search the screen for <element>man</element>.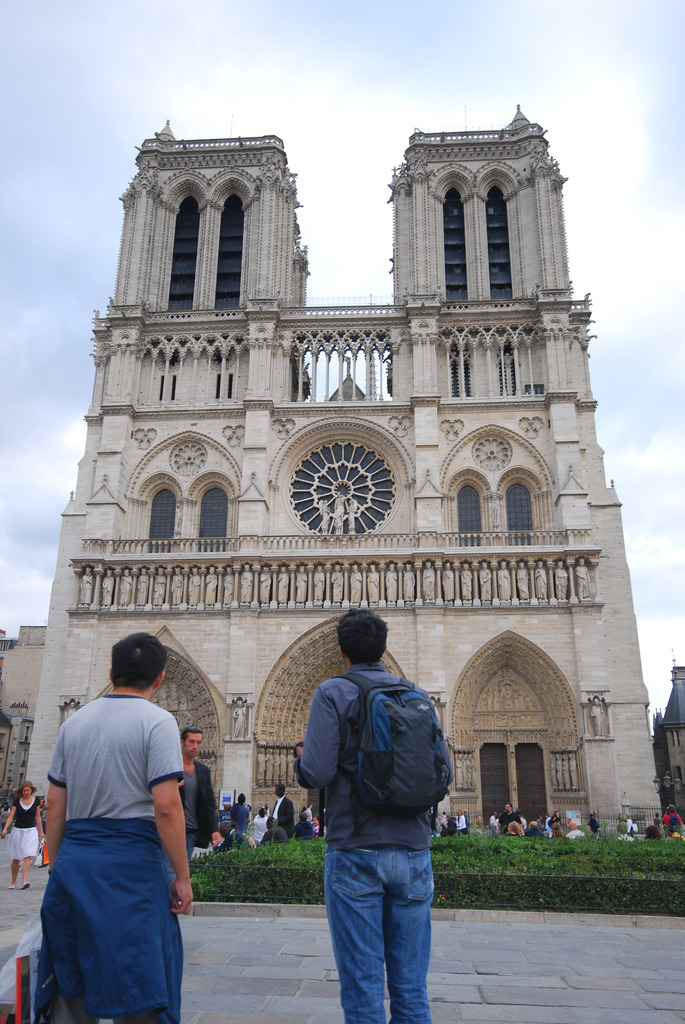
Found at 177/728/226/860.
